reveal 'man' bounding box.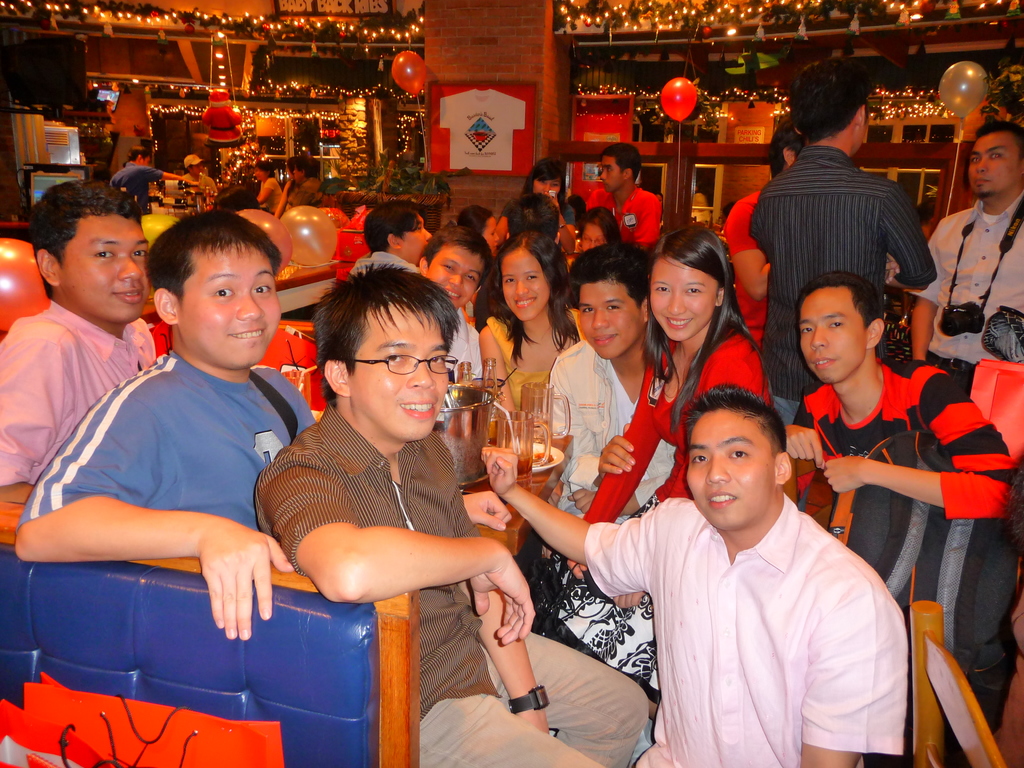
Revealed: 550,244,678,522.
